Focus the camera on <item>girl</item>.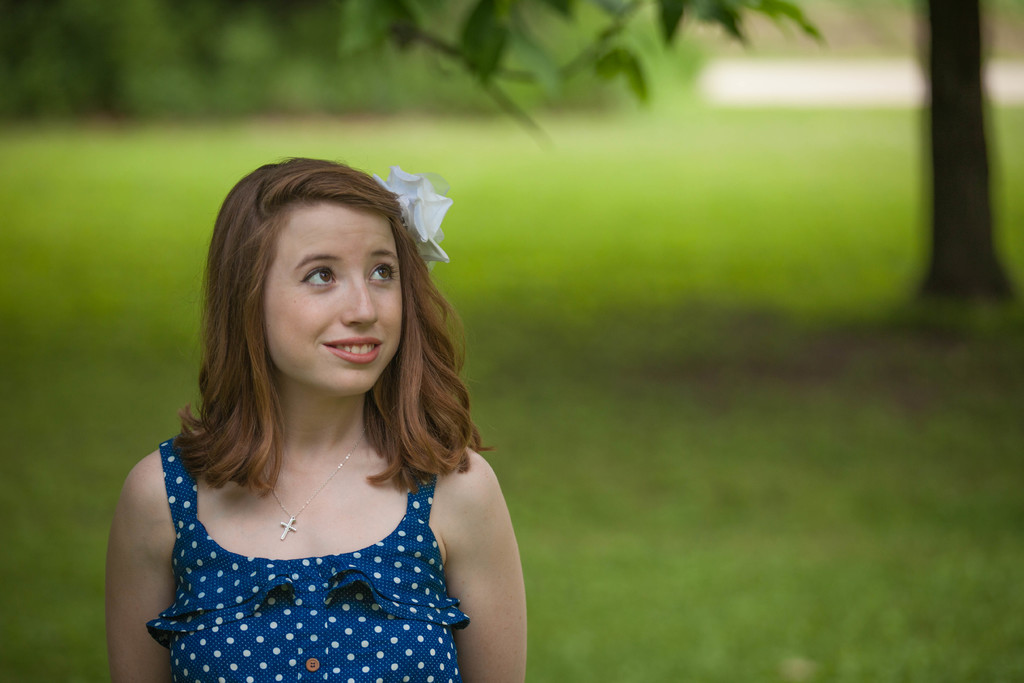
Focus region: 106, 151, 529, 682.
